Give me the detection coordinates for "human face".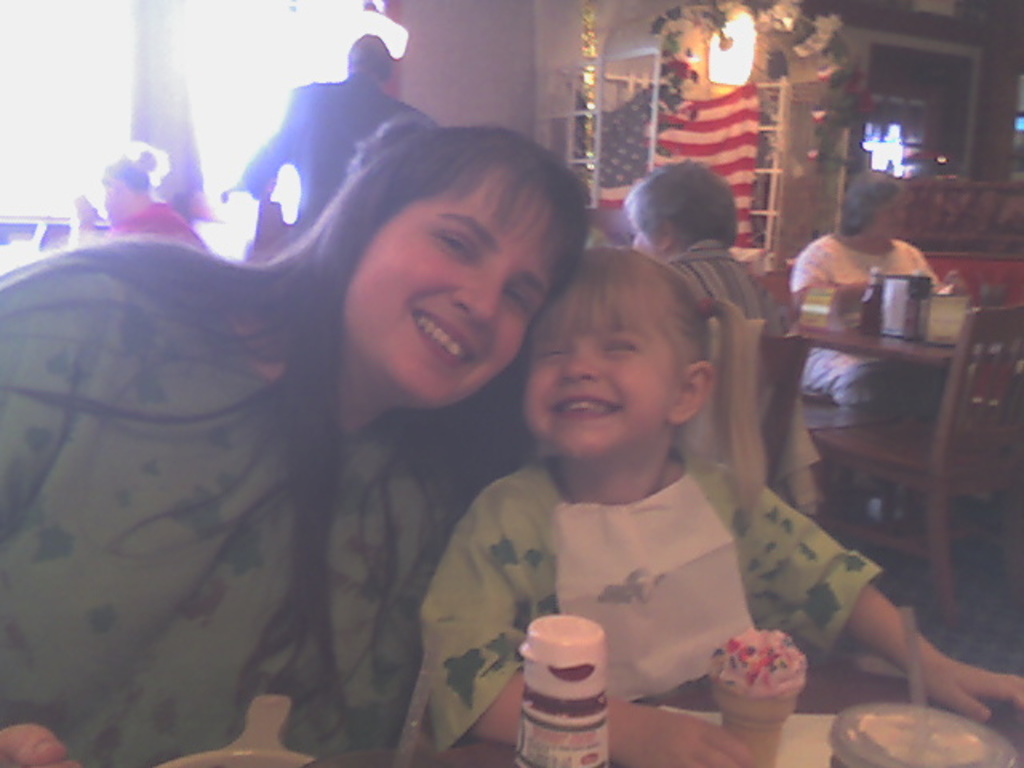
{"x1": 106, "y1": 171, "x2": 117, "y2": 221}.
